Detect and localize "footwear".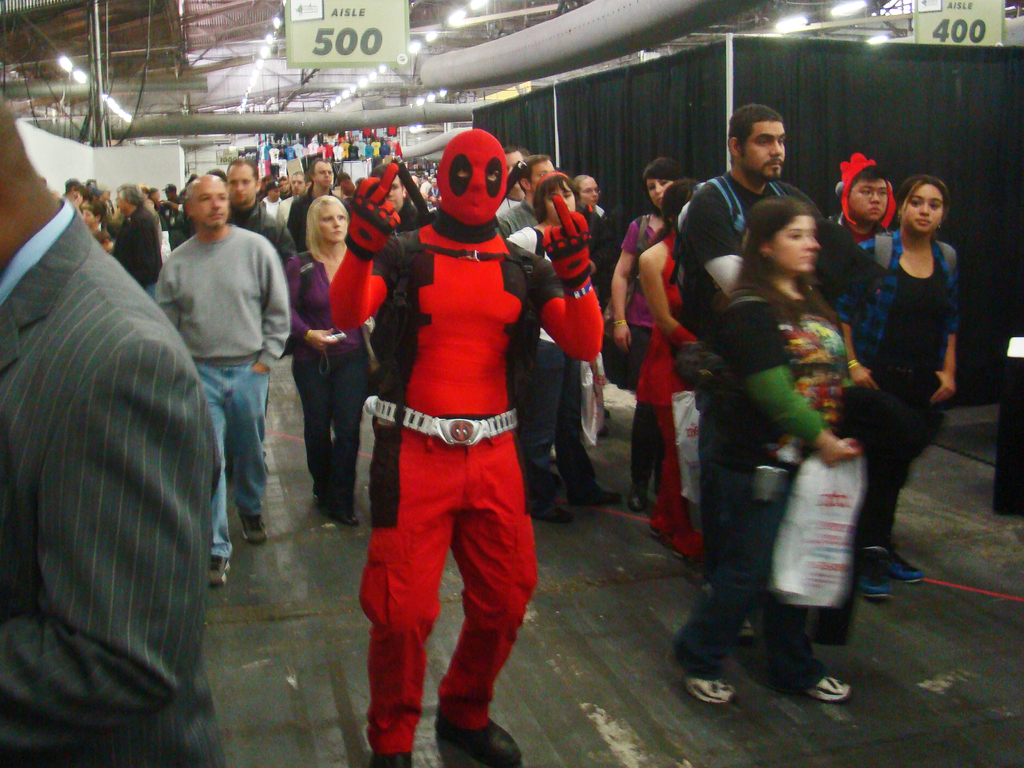
Localized at detection(768, 664, 852, 699).
